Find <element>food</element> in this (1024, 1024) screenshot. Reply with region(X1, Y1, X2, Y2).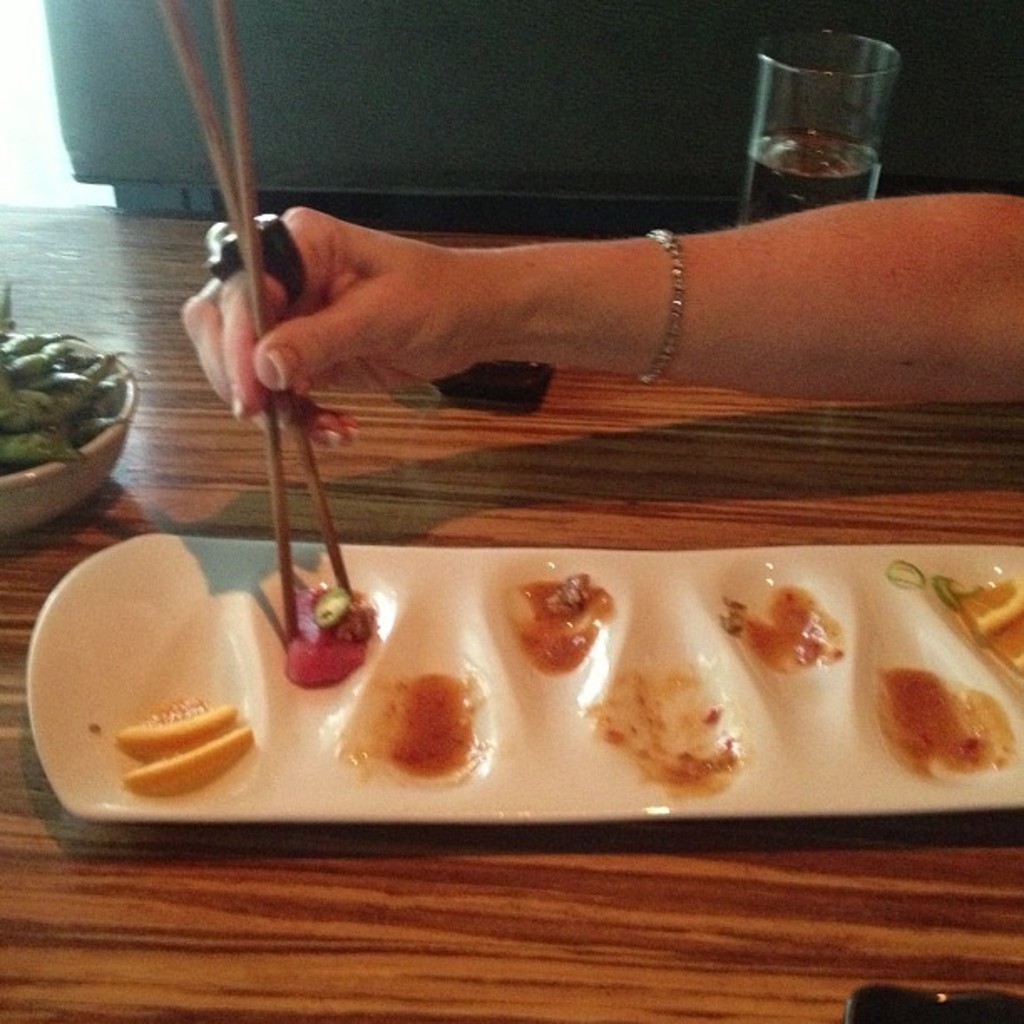
region(363, 664, 494, 793).
